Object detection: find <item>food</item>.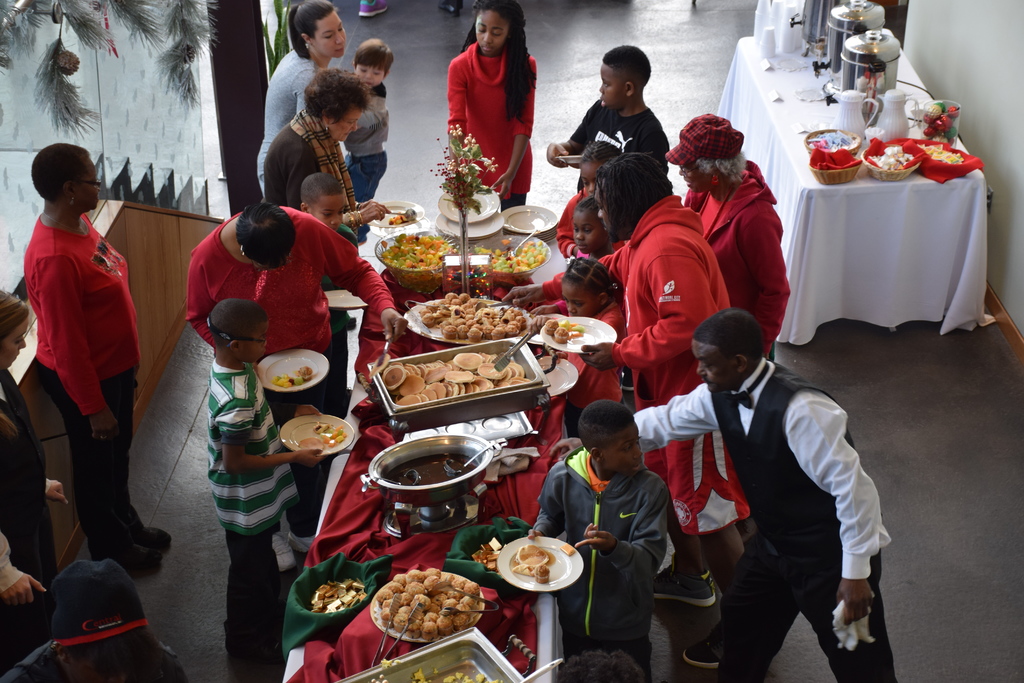
(385,210,411,226).
